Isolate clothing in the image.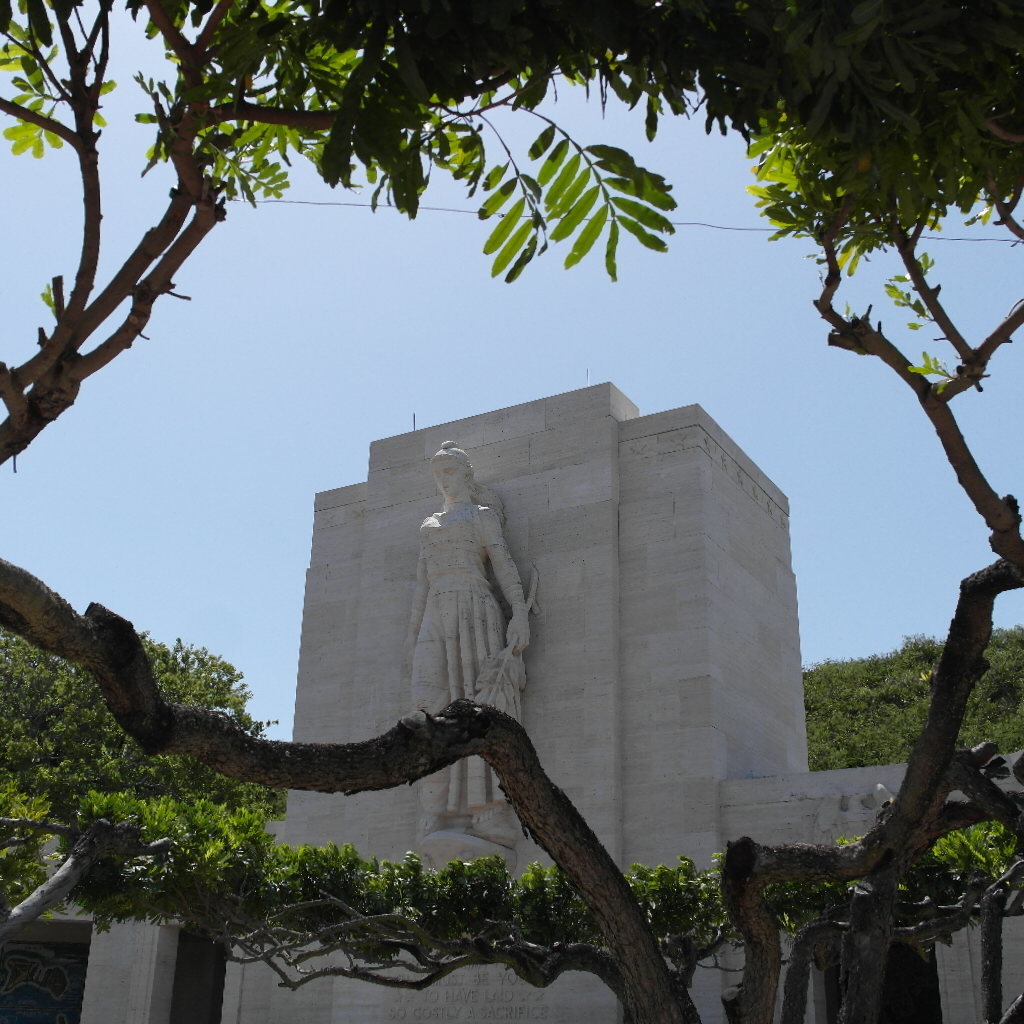
Isolated region: bbox=(404, 493, 528, 810).
